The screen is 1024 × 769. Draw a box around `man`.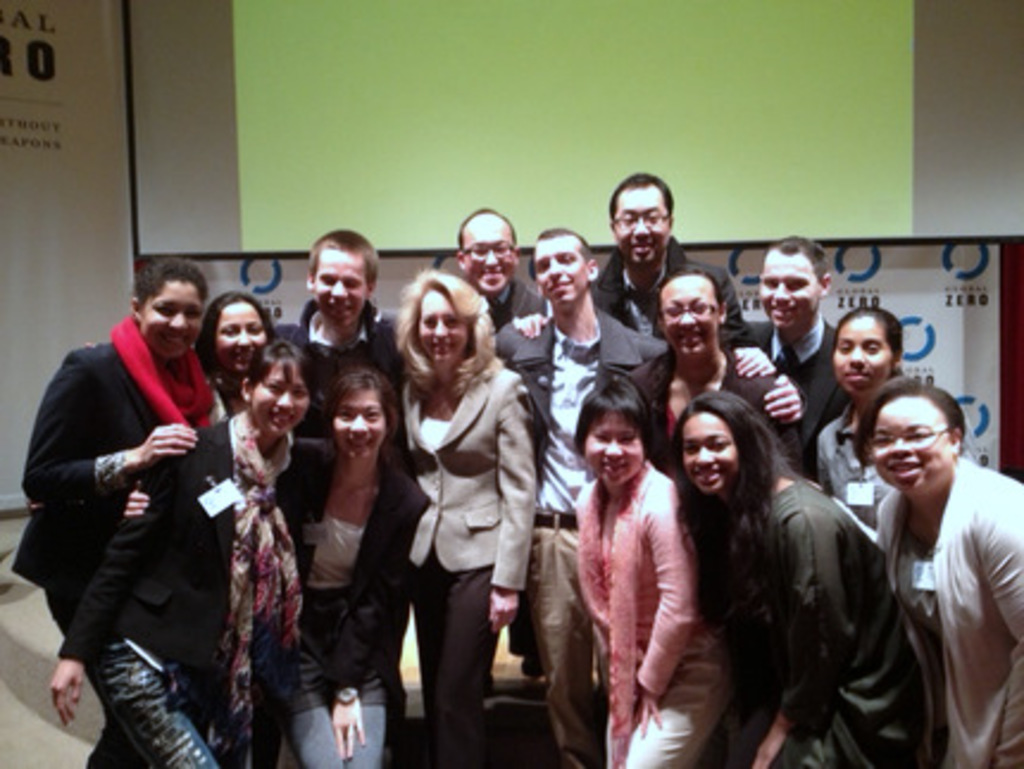
detection(495, 229, 779, 767).
